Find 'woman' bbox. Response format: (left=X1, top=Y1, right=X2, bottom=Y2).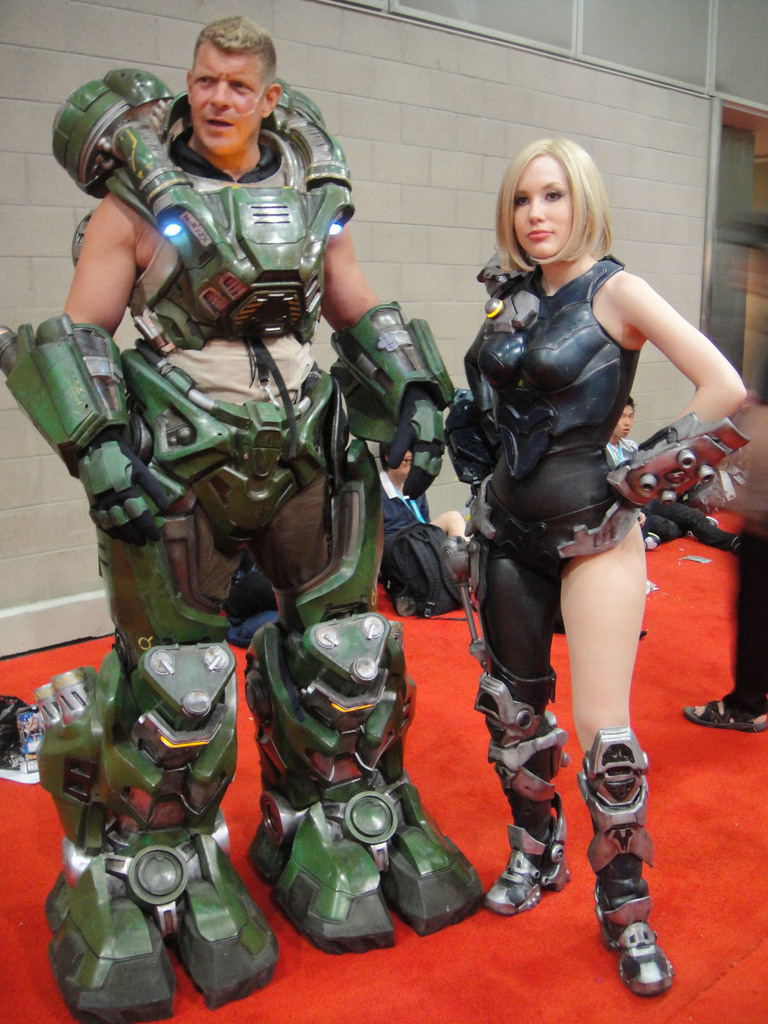
(left=435, top=132, right=701, bottom=864).
